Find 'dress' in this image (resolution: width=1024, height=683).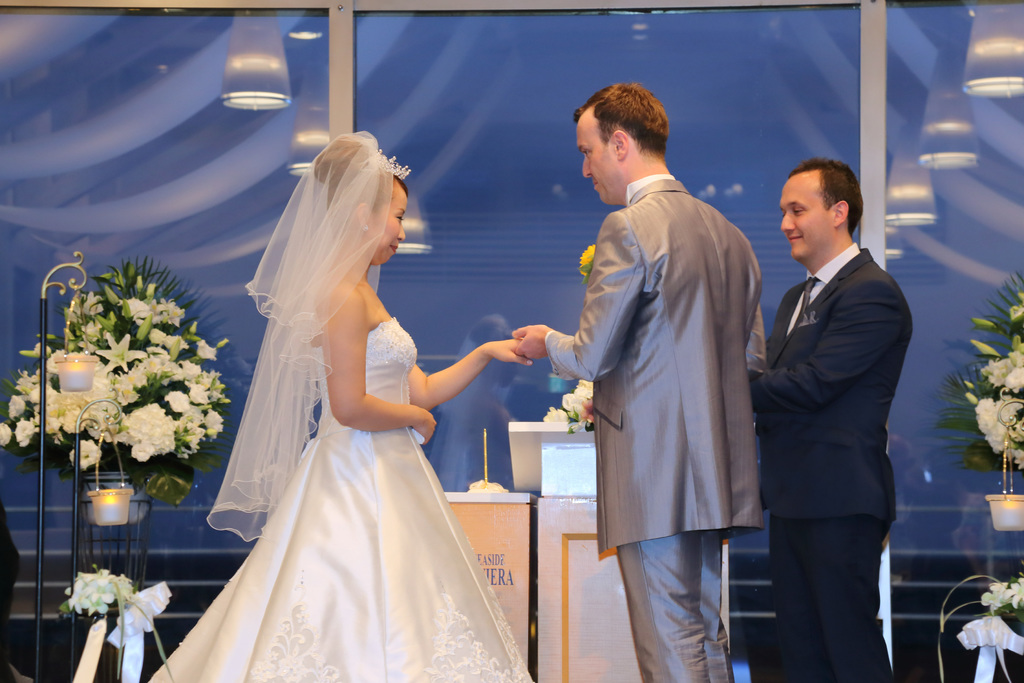
crop(147, 130, 535, 682).
